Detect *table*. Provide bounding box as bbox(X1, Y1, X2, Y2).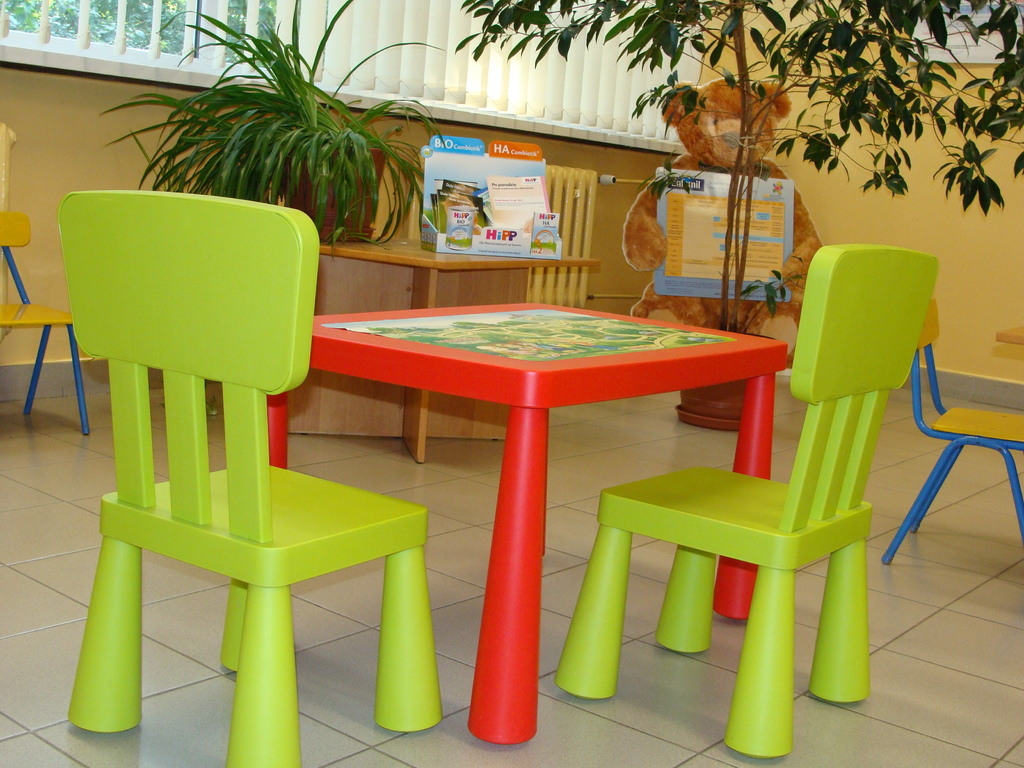
bbox(262, 296, 792, 749).
